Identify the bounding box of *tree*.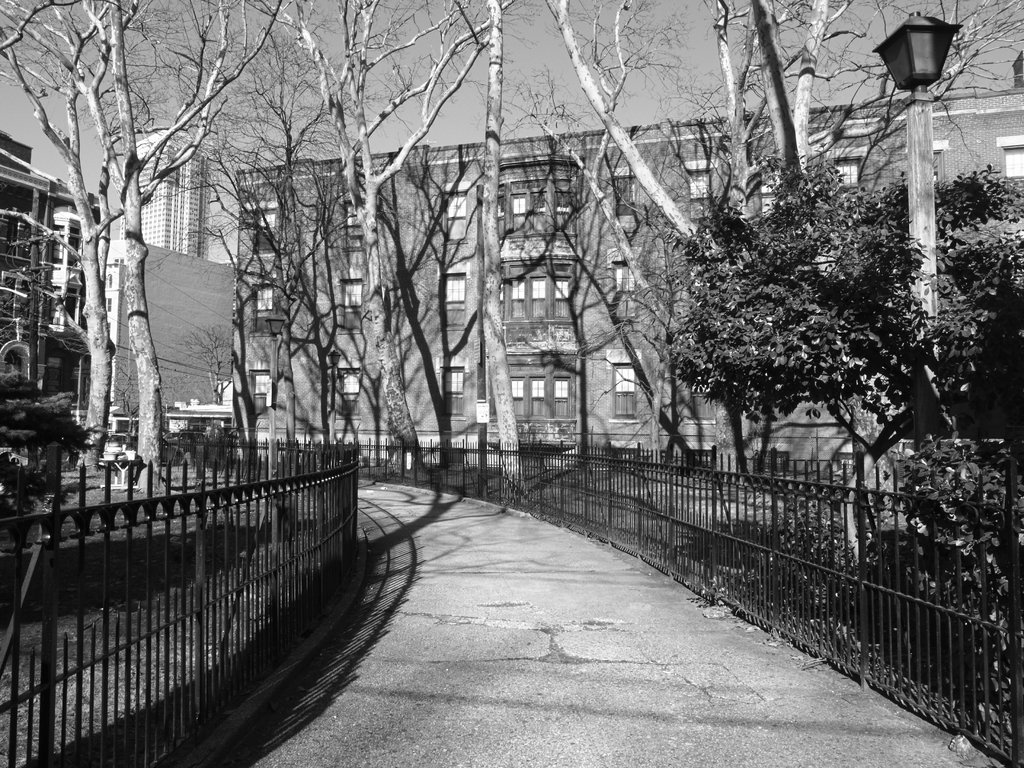
detection(428, 1, 541, 476).
